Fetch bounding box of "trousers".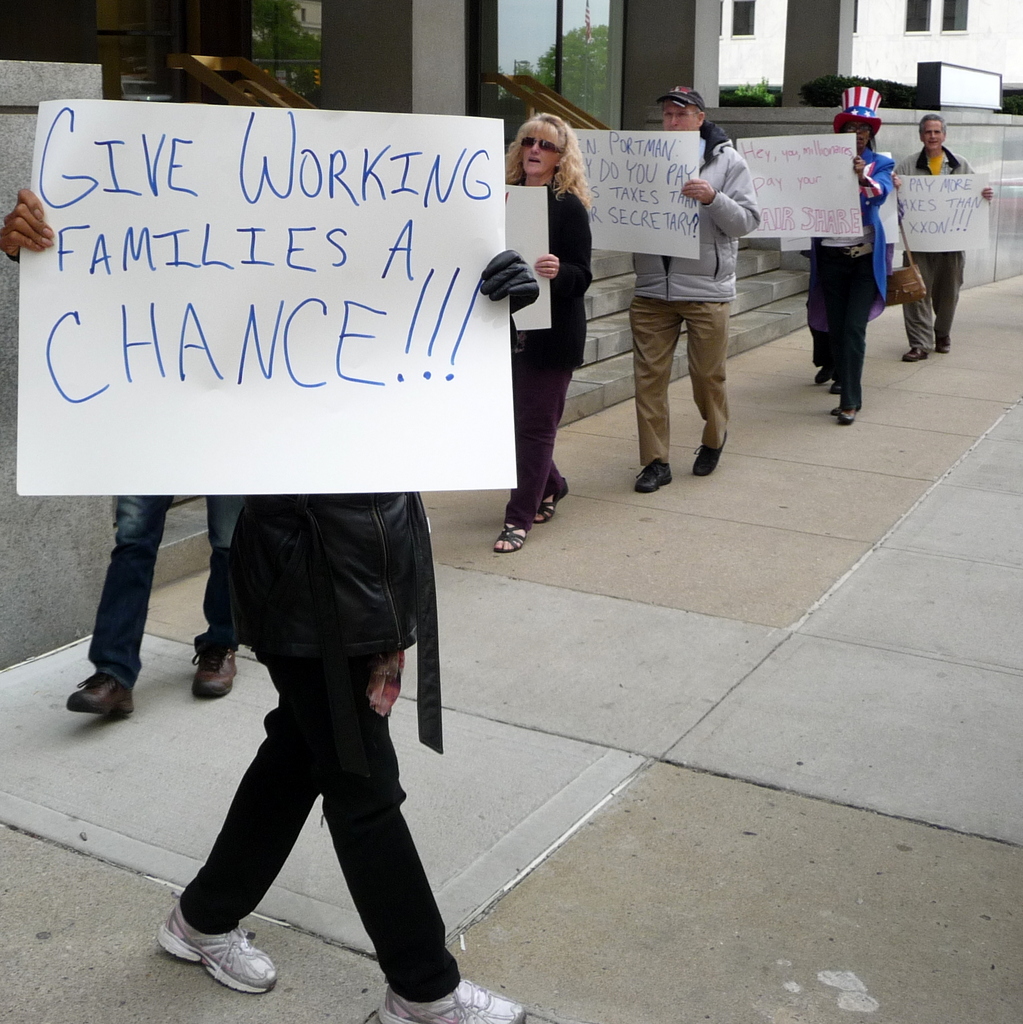
Bbox: <region>627, 300, 729, 465</region>.
